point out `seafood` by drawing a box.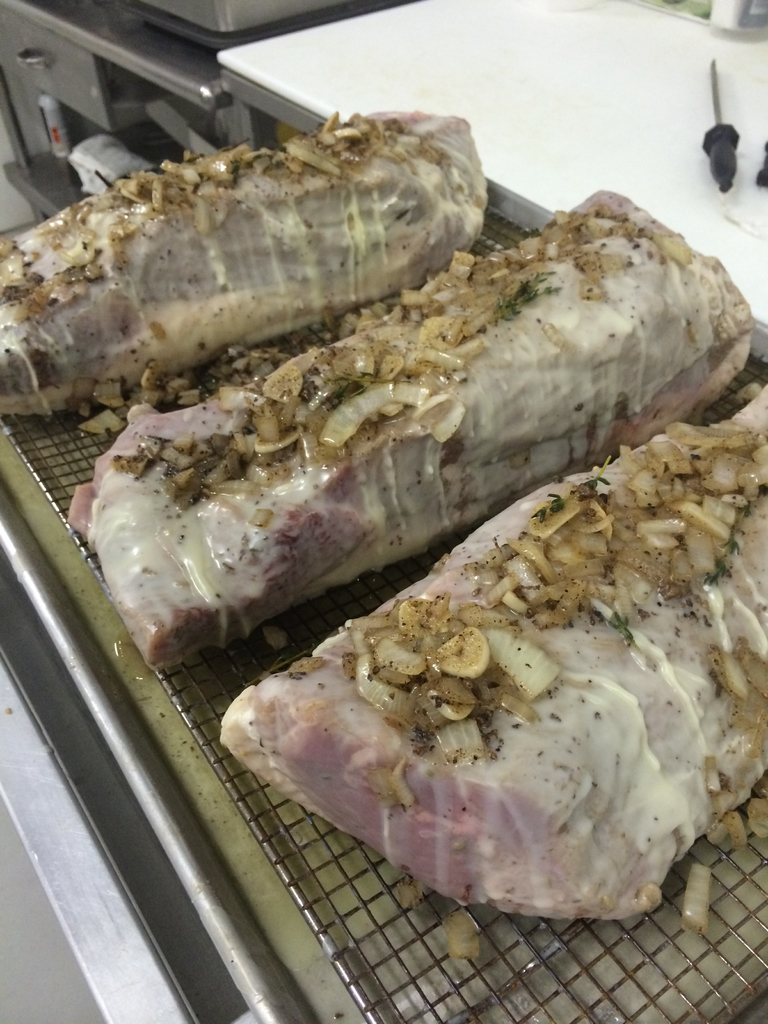
select_region(60, 183, 753, 664).
